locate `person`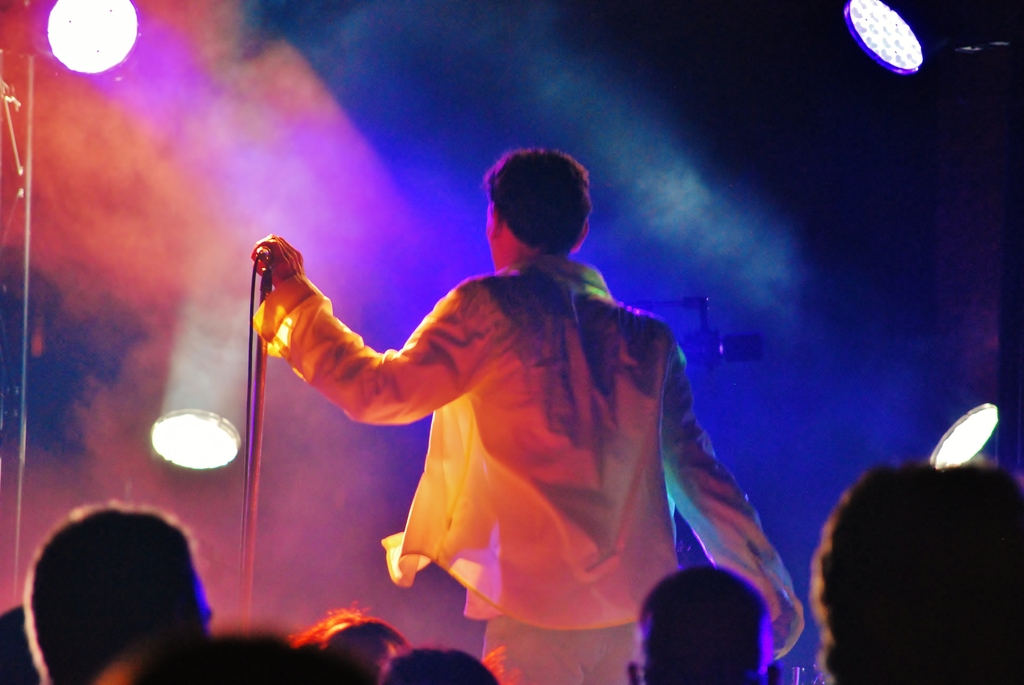
pyautogui.locateOnScreen(22, 505, 220, 684)
